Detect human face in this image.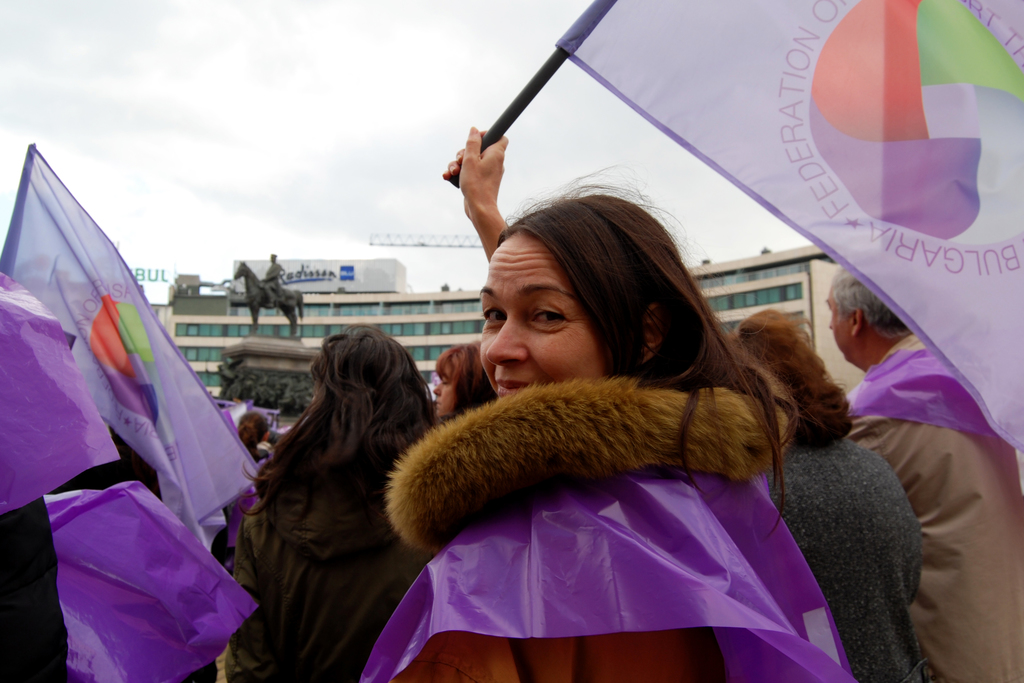
Detection: x1=479, y1=236, x2=604, y2=397.
